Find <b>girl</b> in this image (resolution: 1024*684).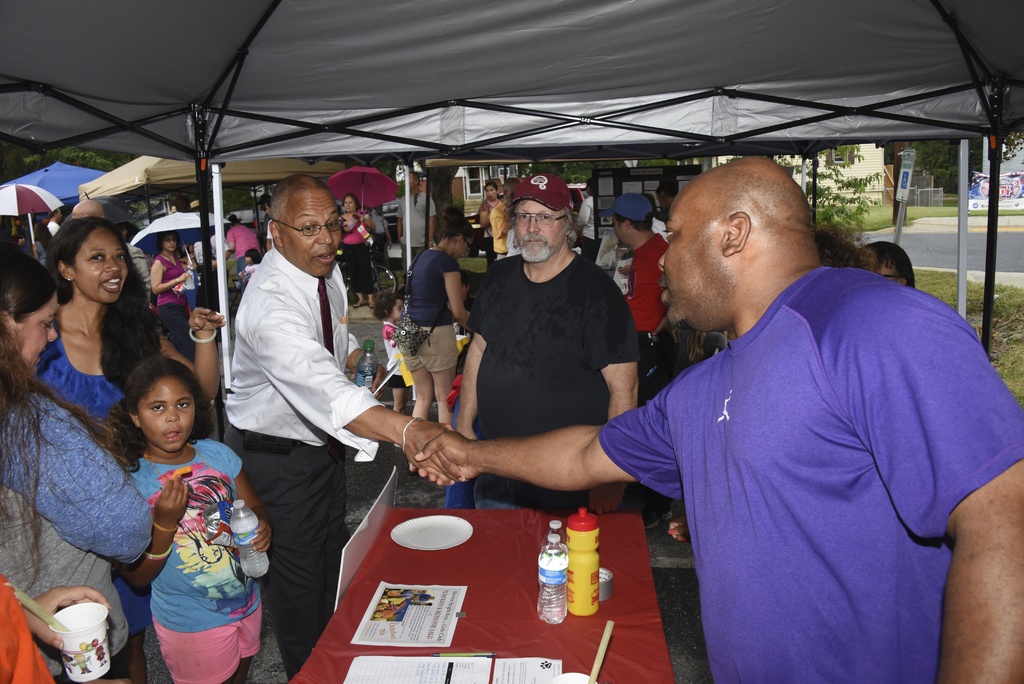
bbox=(239, 249, 260, 281).
